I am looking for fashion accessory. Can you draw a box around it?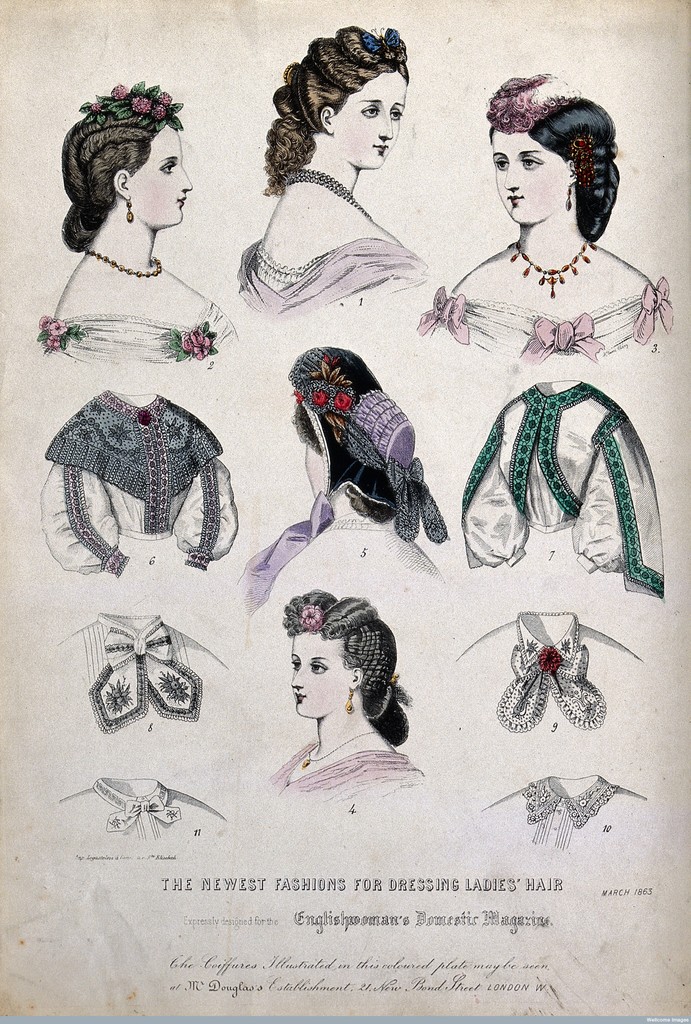
Sure, the bounding box is [124, 195, 134, 225].
